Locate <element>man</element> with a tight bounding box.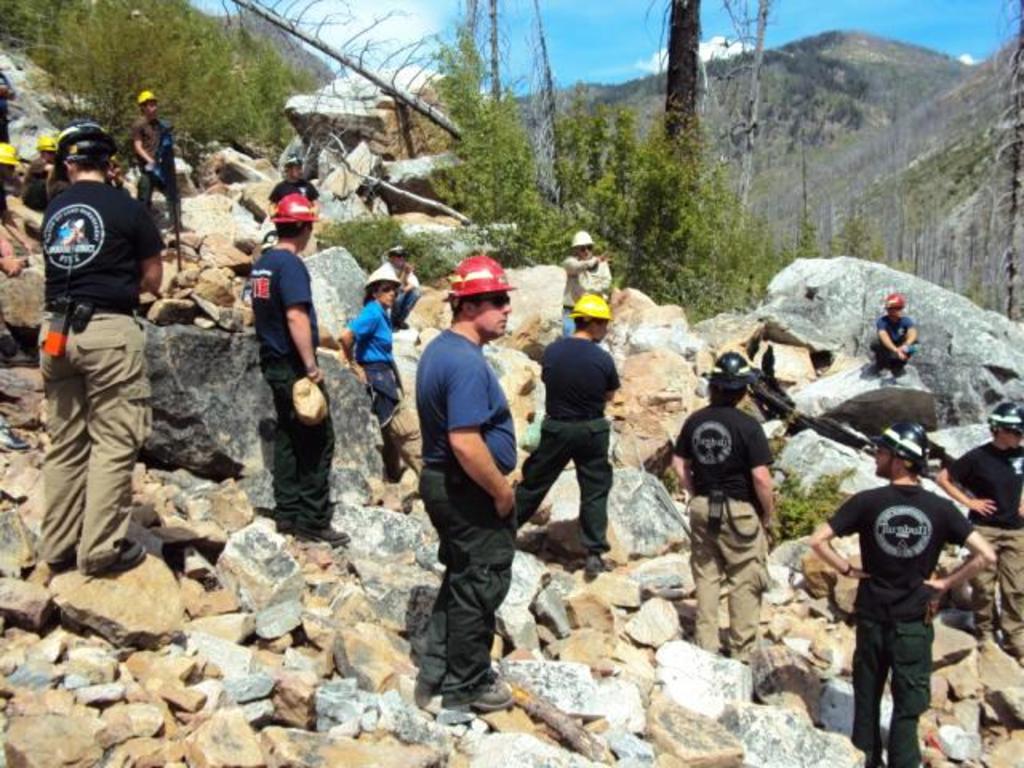
<bbox>507, 278, 614, 560</bbox>.
